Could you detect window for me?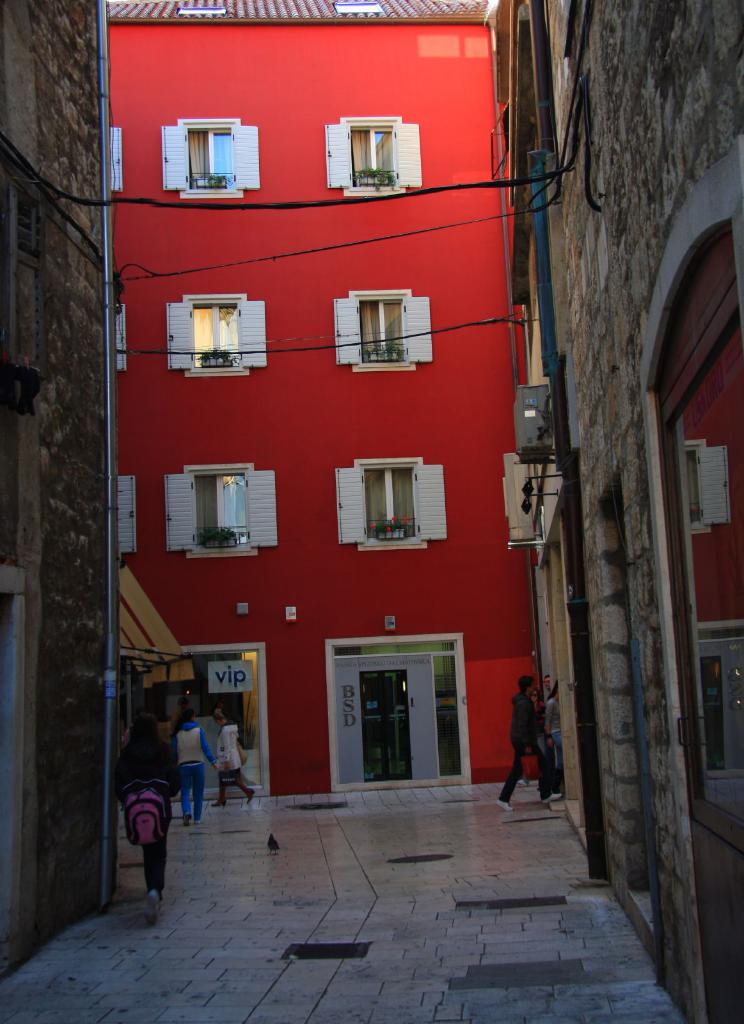
Detection result: x1=172, y1=120, x2=249, y2=202.
